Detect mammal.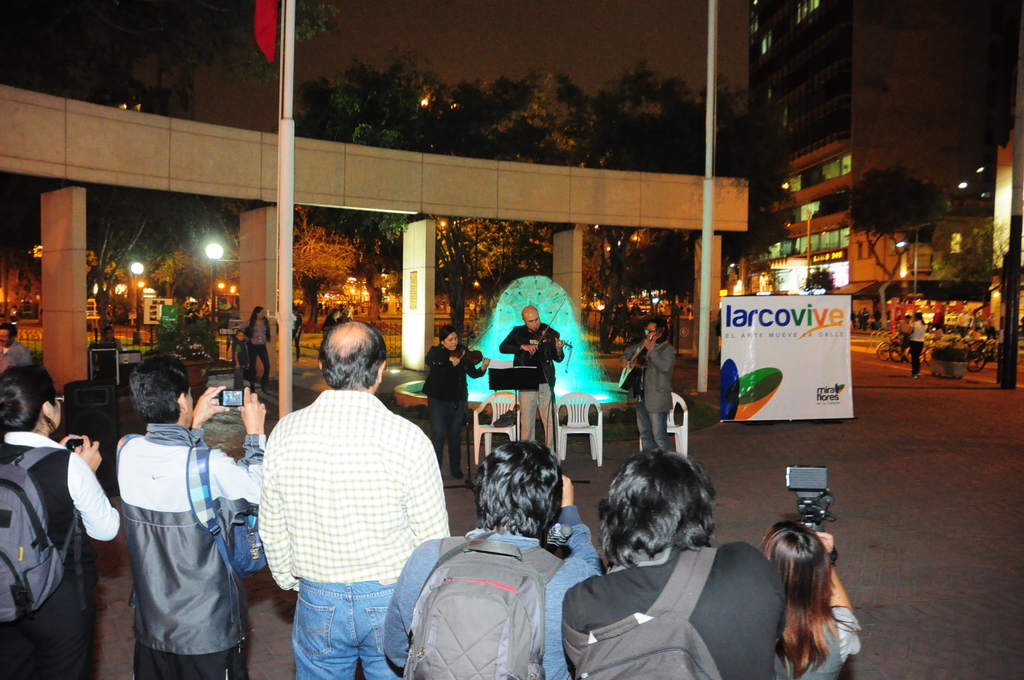
Detected at pyautogui.locateOnScreen(0, 365, 113, 679).
